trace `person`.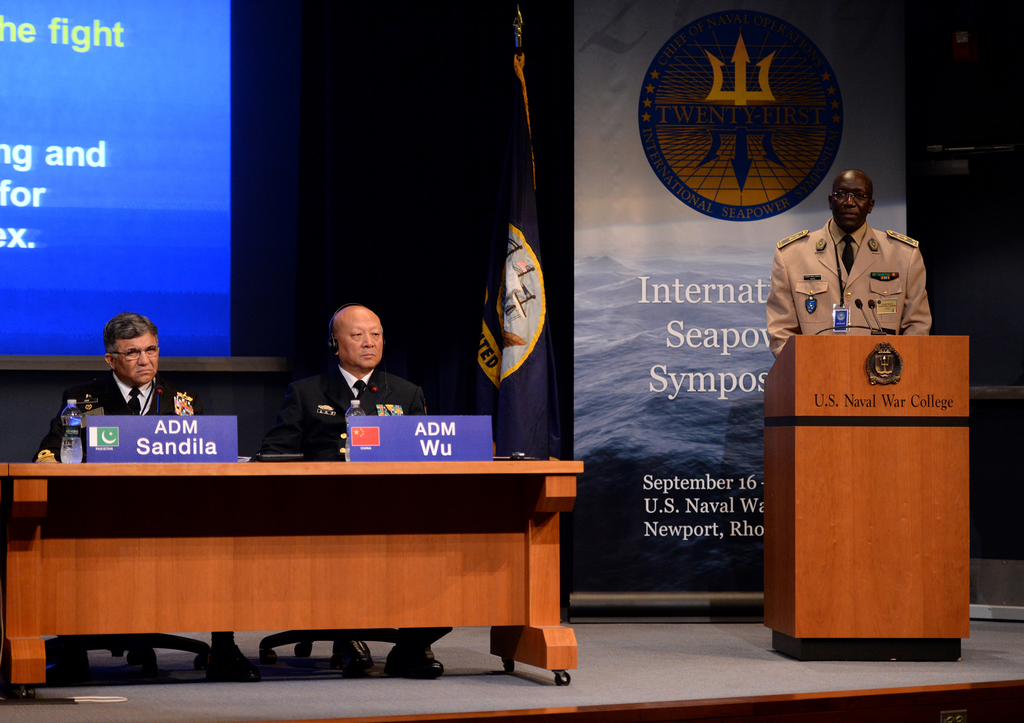
Traced to BBox(29, 320, 259, 686).
